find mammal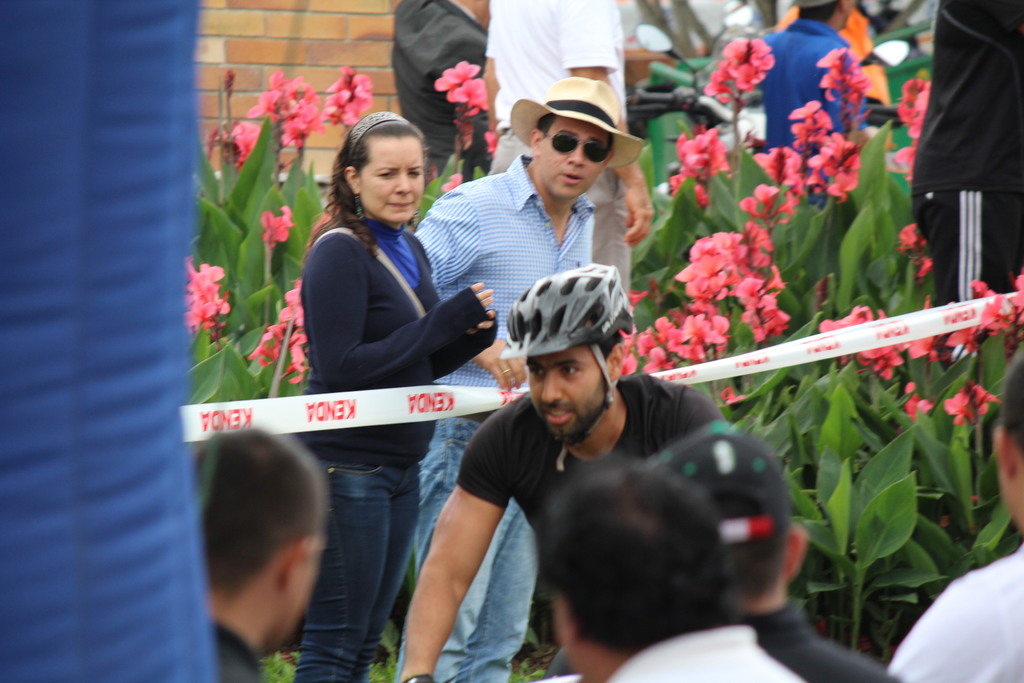
<region>409, 76, 644, 682</region>
